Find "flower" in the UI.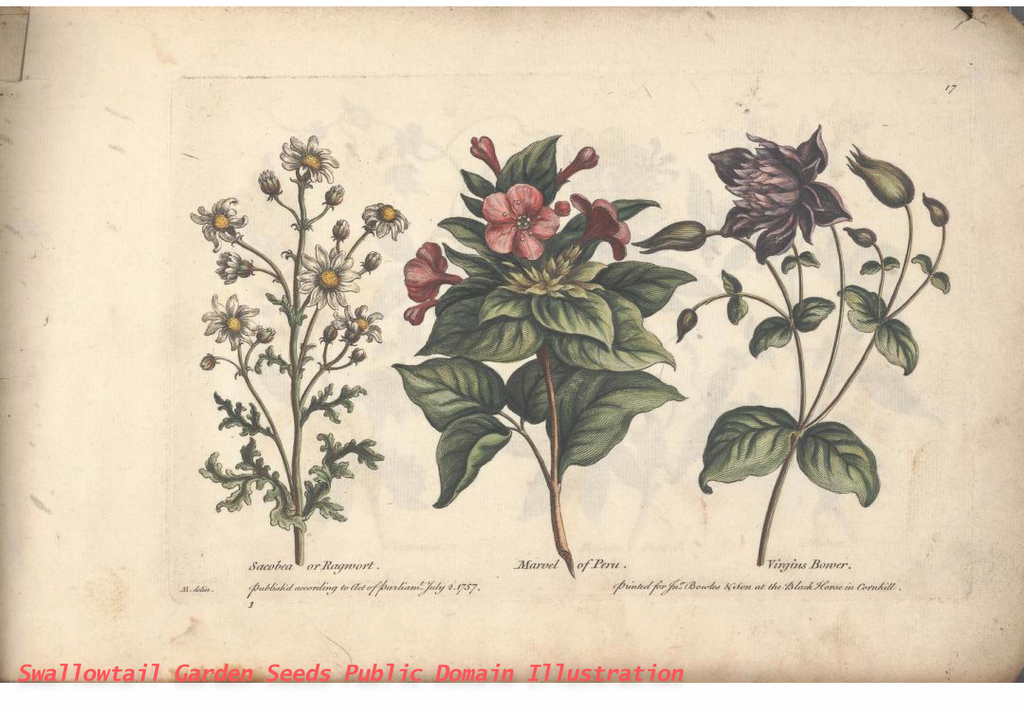
UI element at {"x1": 399, "y1": 238, "x2": 459, "y2": 323}.
